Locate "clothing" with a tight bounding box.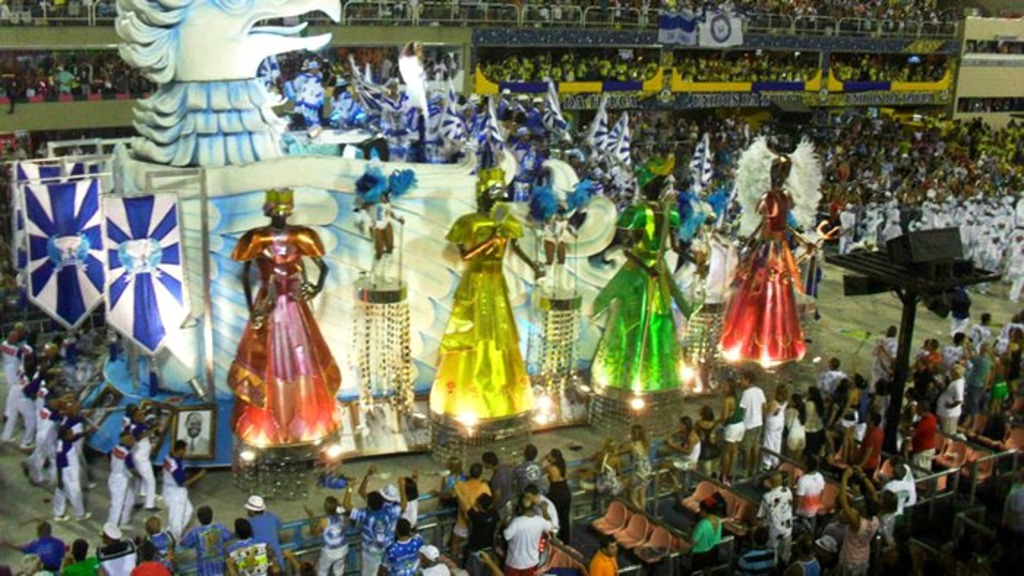
695/522/717/556.
